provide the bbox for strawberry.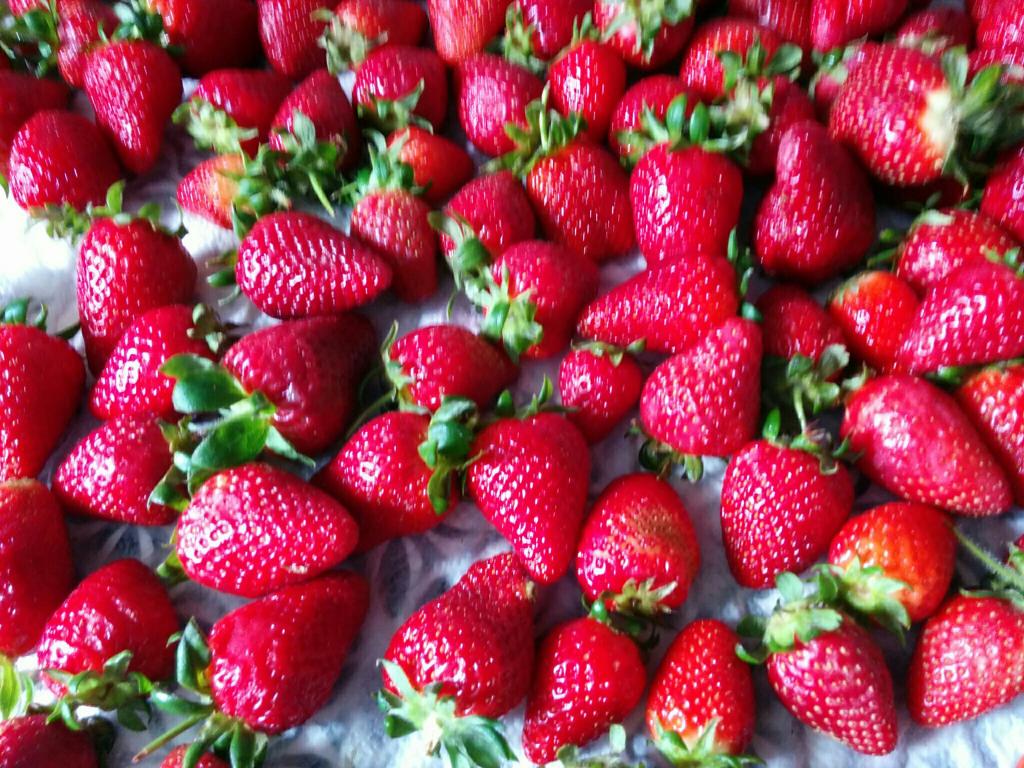
l=458, t=51, r=557, b=147.
